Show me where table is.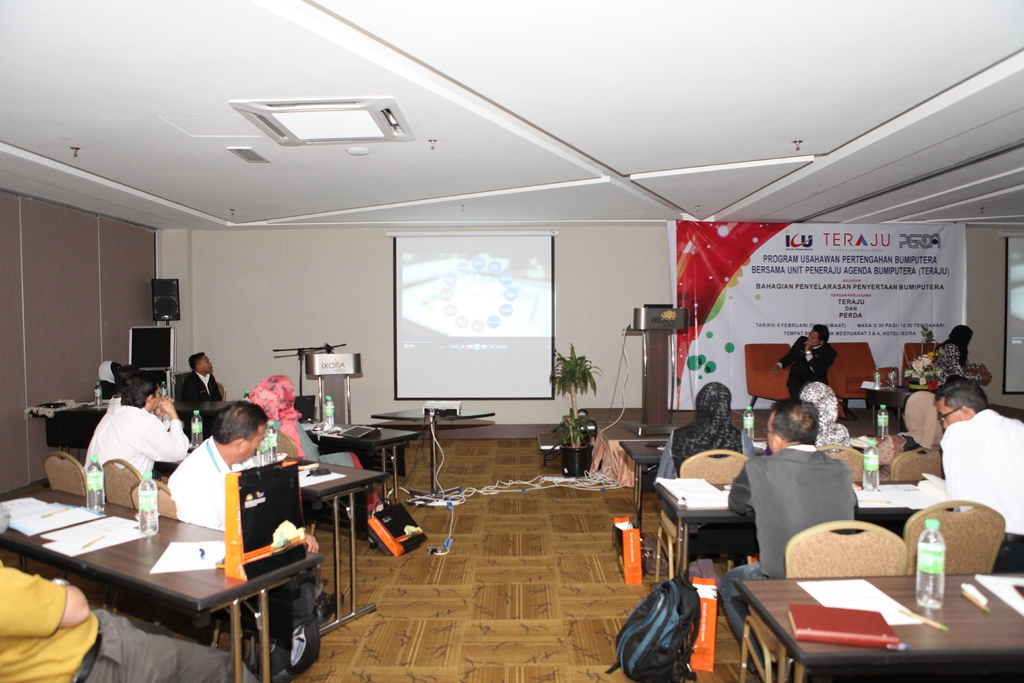
table is at bbox=[593, 423, 675, 494].
